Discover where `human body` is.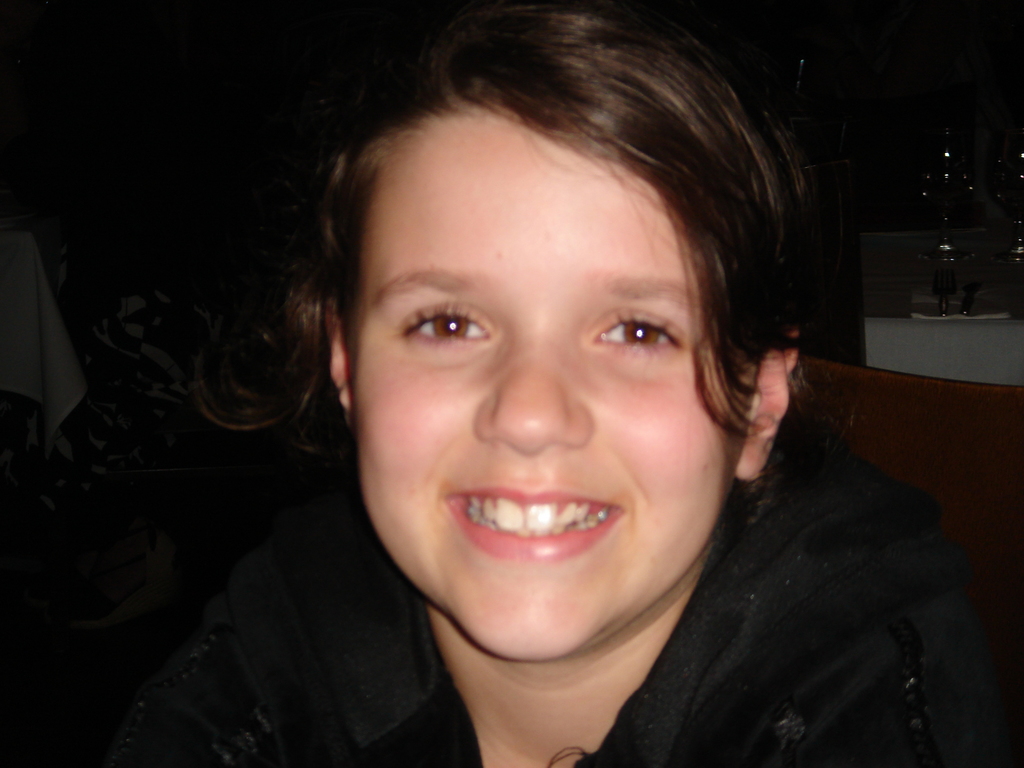
Discovered at bbox=[9, 8, 1022, 766].
